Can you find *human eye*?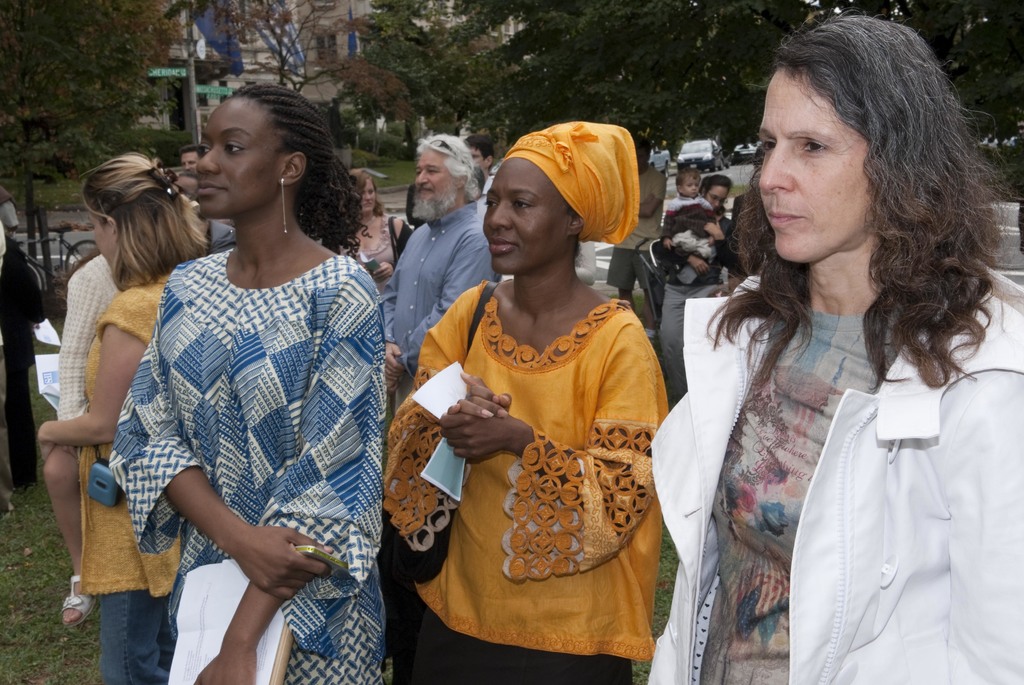
Yes, bounding box: <box>800,139,828,153</box>.
